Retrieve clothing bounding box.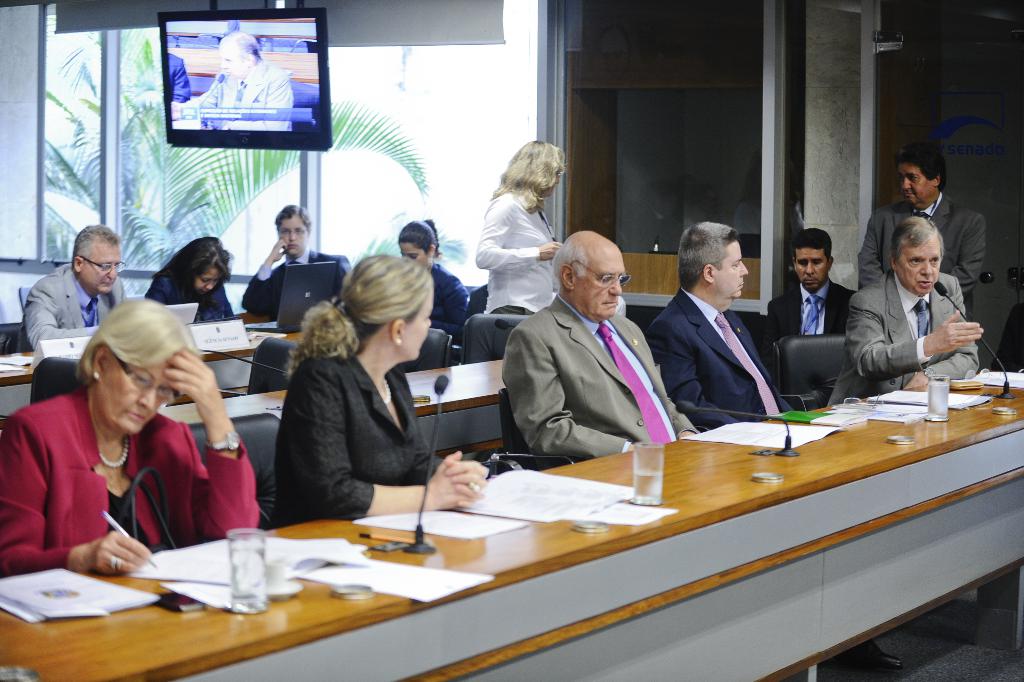
Bounding box: detection(245, 248, 356, 324).
